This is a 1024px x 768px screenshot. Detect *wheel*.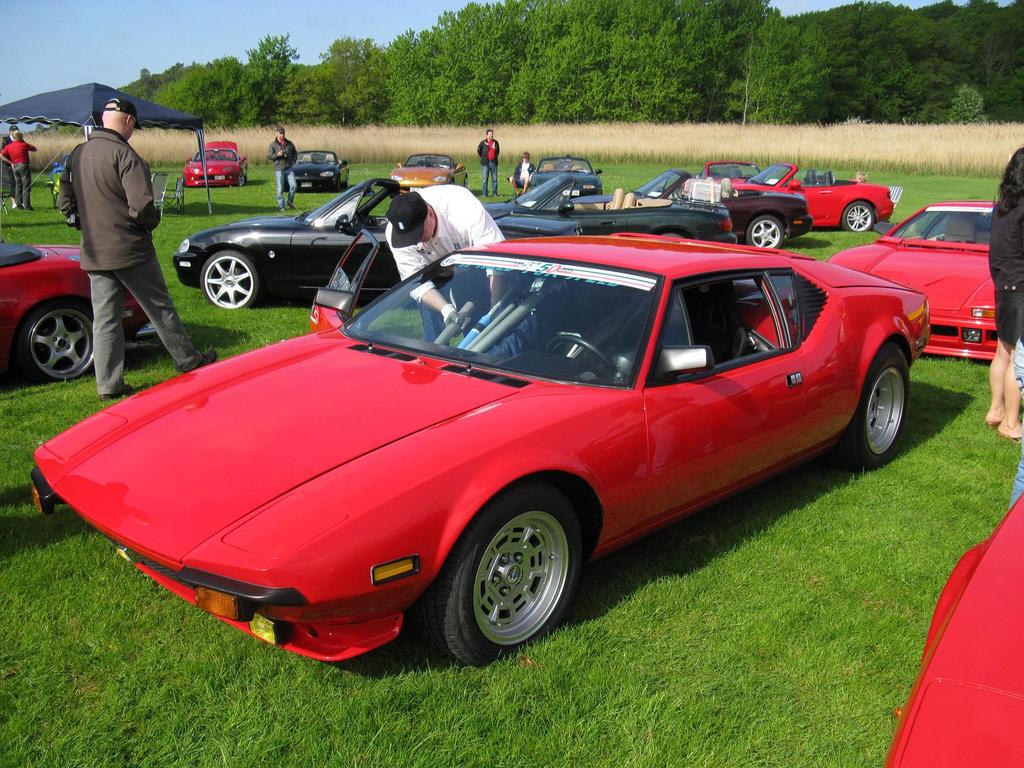
(234, 175, 247, 186).
